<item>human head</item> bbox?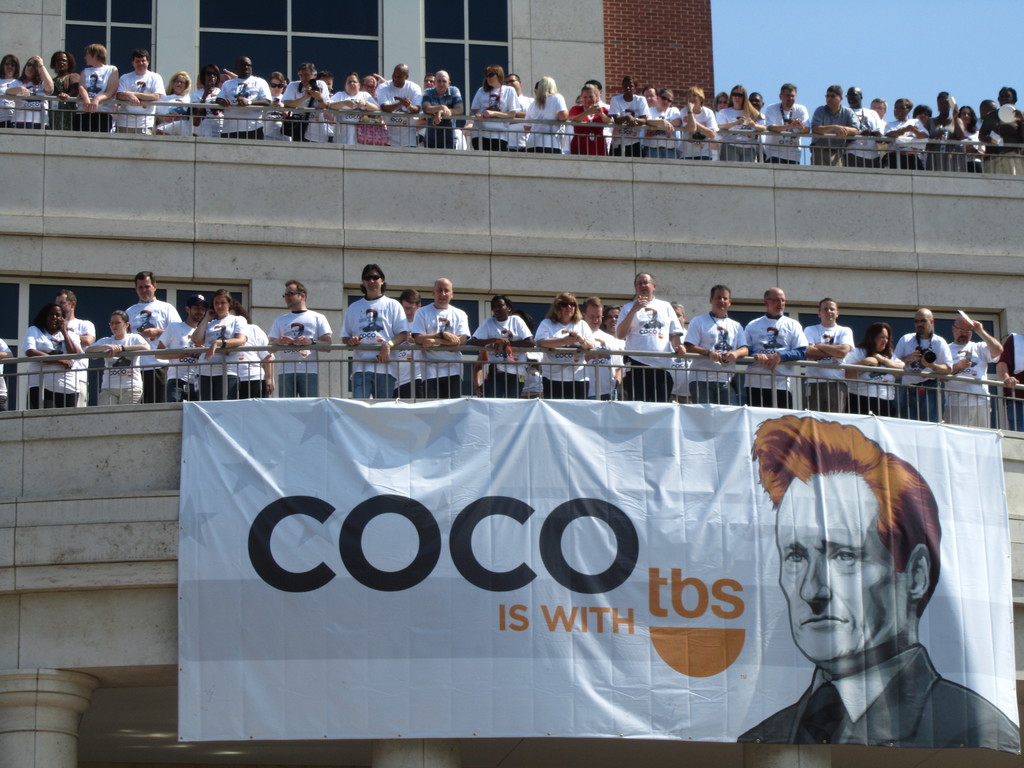
x1=79, y1=42, x2=109, y2=66
